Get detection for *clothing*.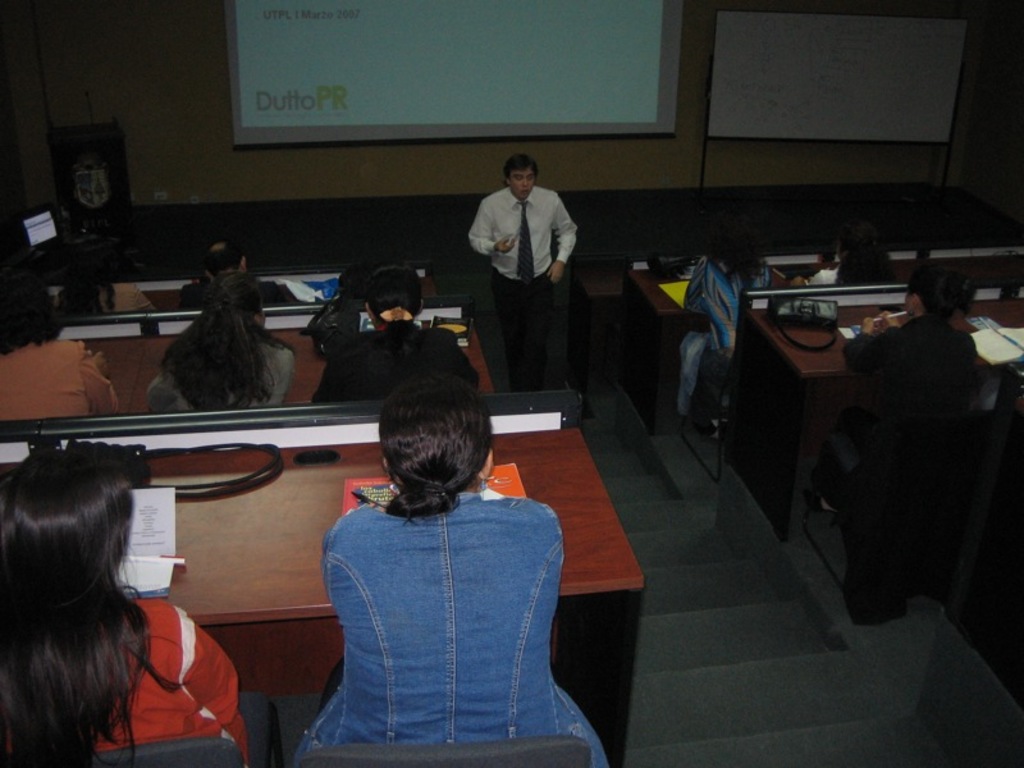
Detection: BBox(143, 337, 306, 406).
